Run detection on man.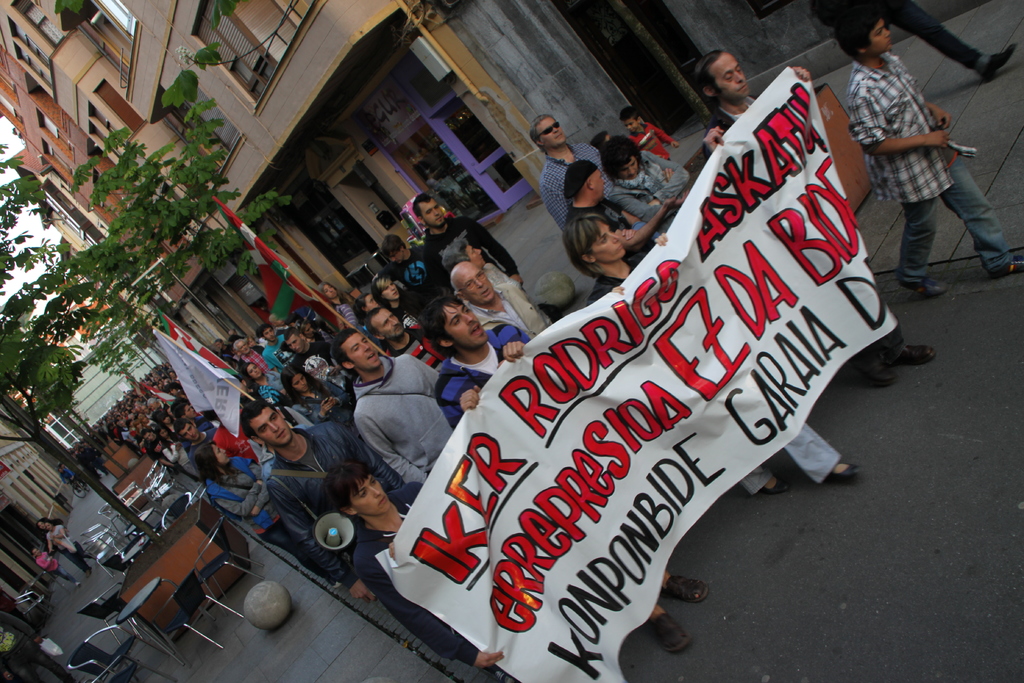
Result: (left=284, top=327, right=351, bottom=391).
